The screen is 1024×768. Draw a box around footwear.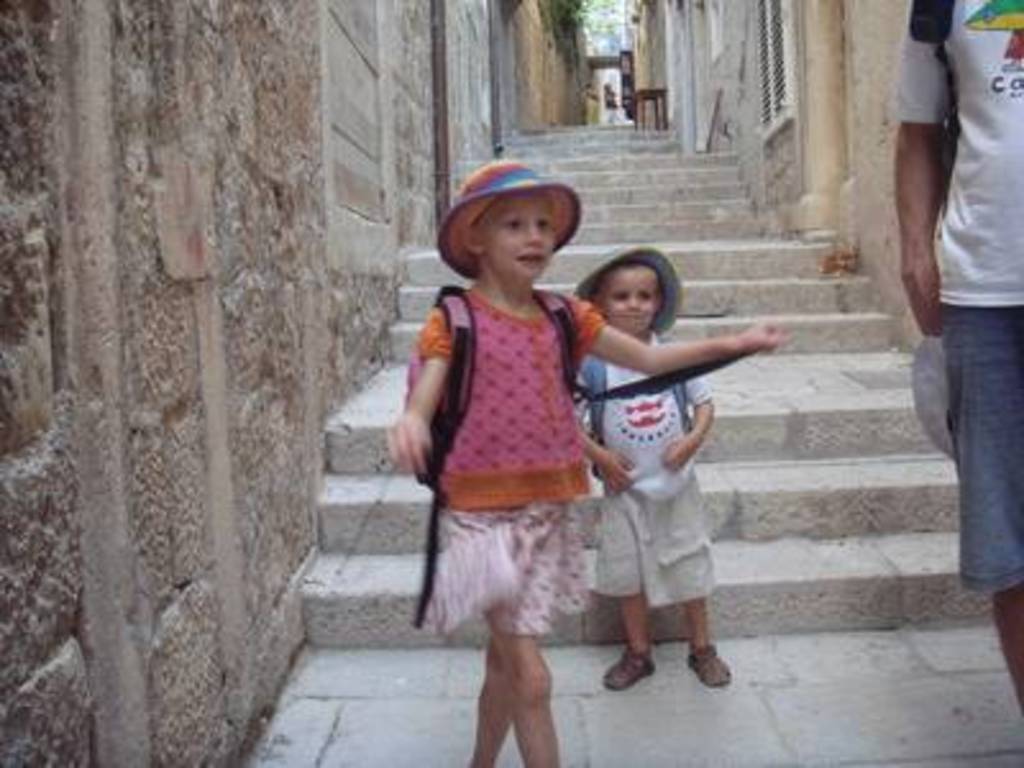
[607,648,655,684].
